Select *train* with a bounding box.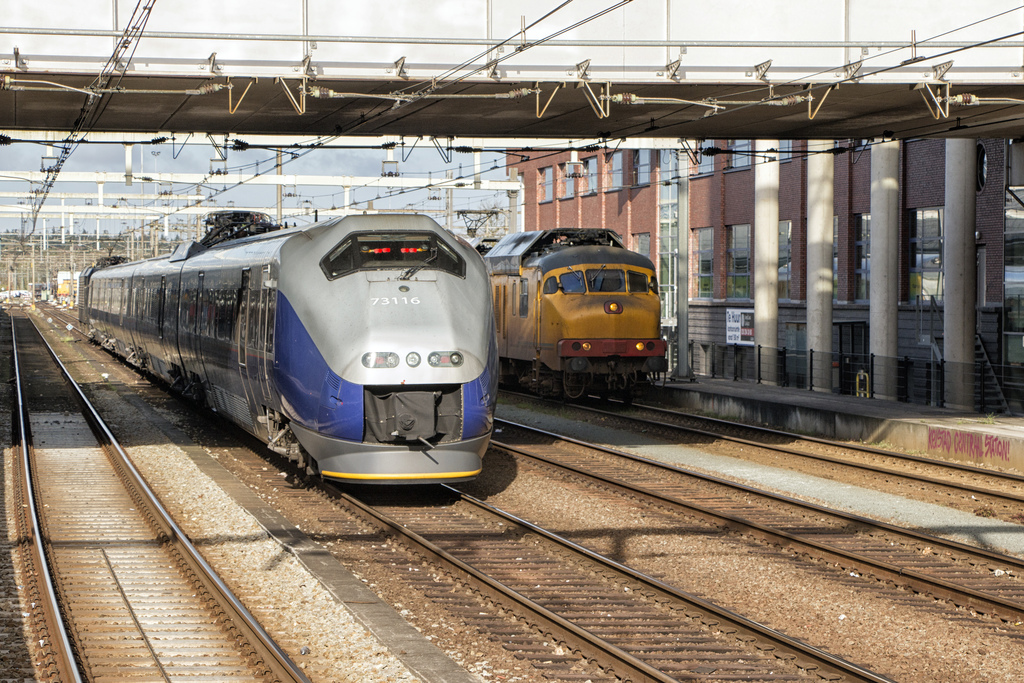
449, 210, 671, 404.
